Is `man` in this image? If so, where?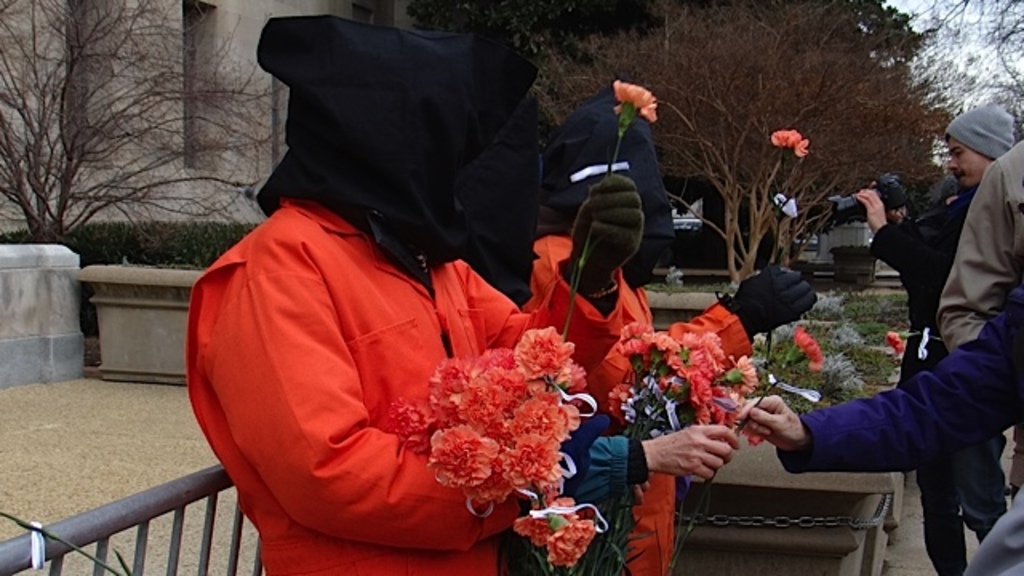
Yes, at 850:88:1022:574.
